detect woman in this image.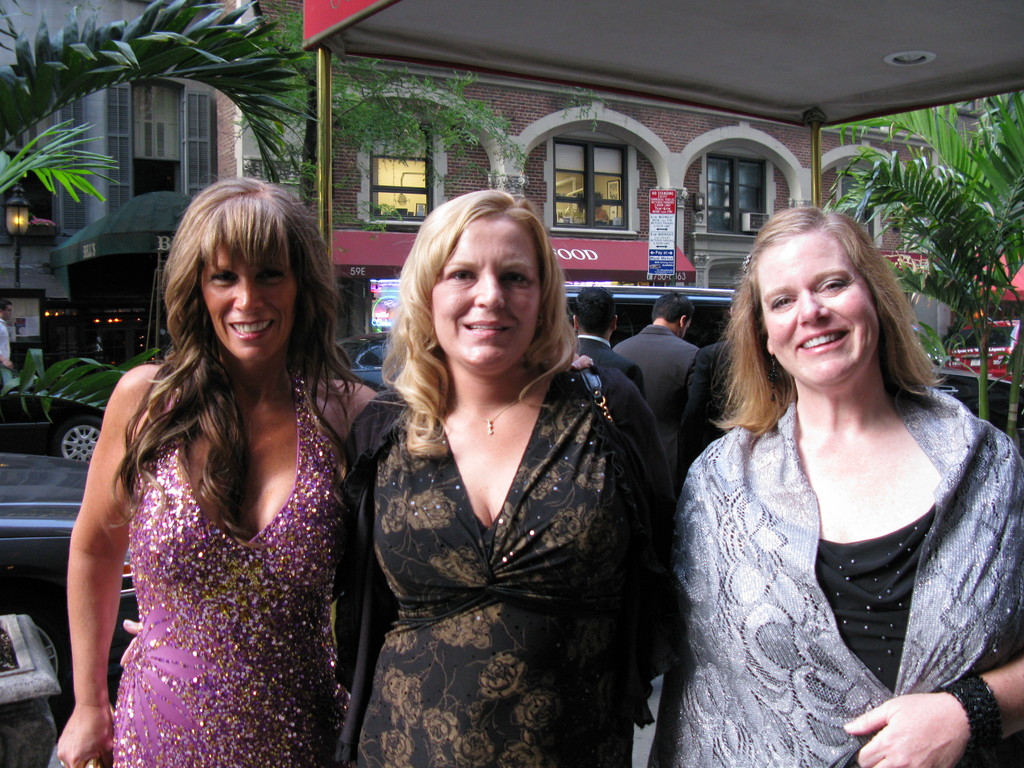
Detection: rect(333, 161, 668, 767).
